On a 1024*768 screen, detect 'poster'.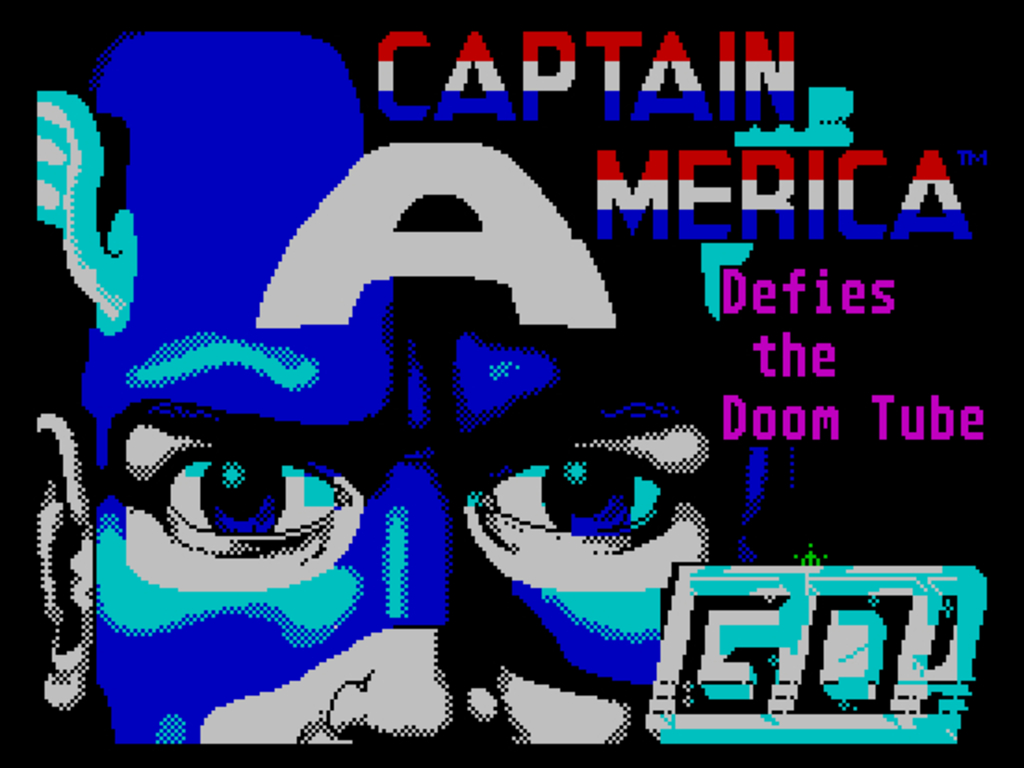
detection(0, 0, 1022, 766).
